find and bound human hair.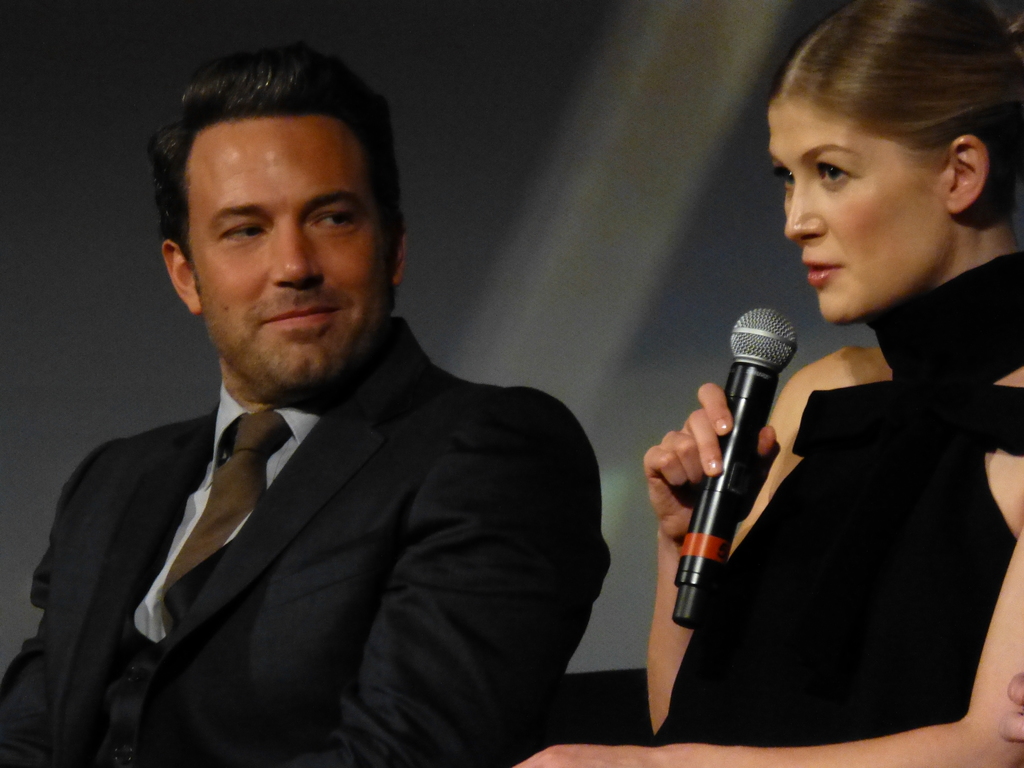
Bound: detection(767, 0, 1023, 225).
